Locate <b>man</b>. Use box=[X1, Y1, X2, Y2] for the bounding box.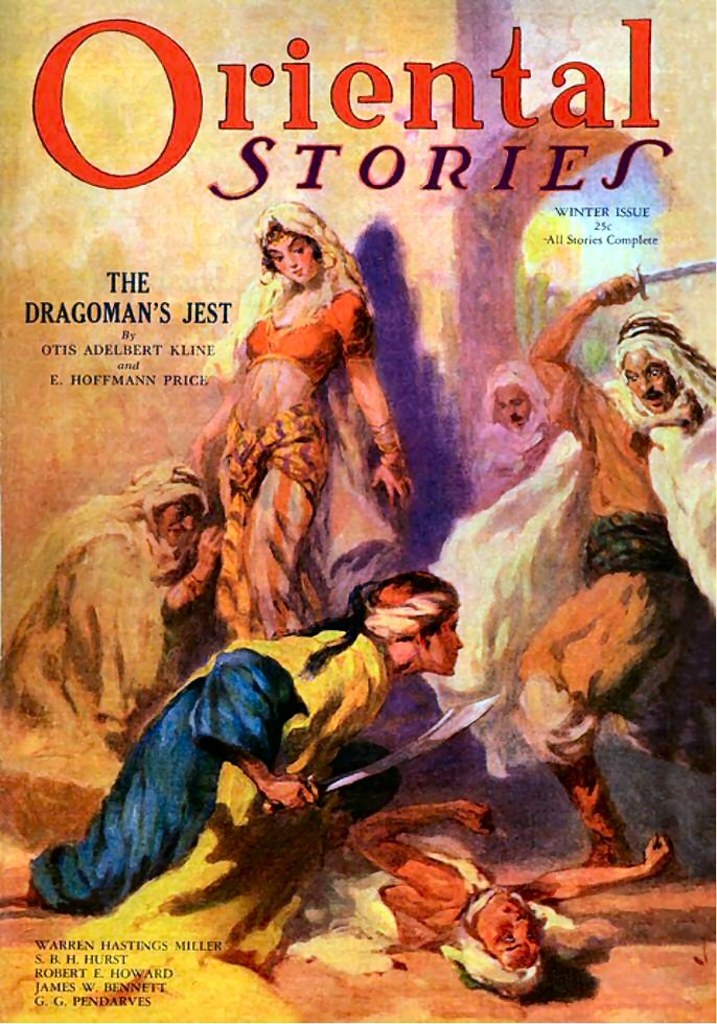
box=[481, 359, 546, 464].
